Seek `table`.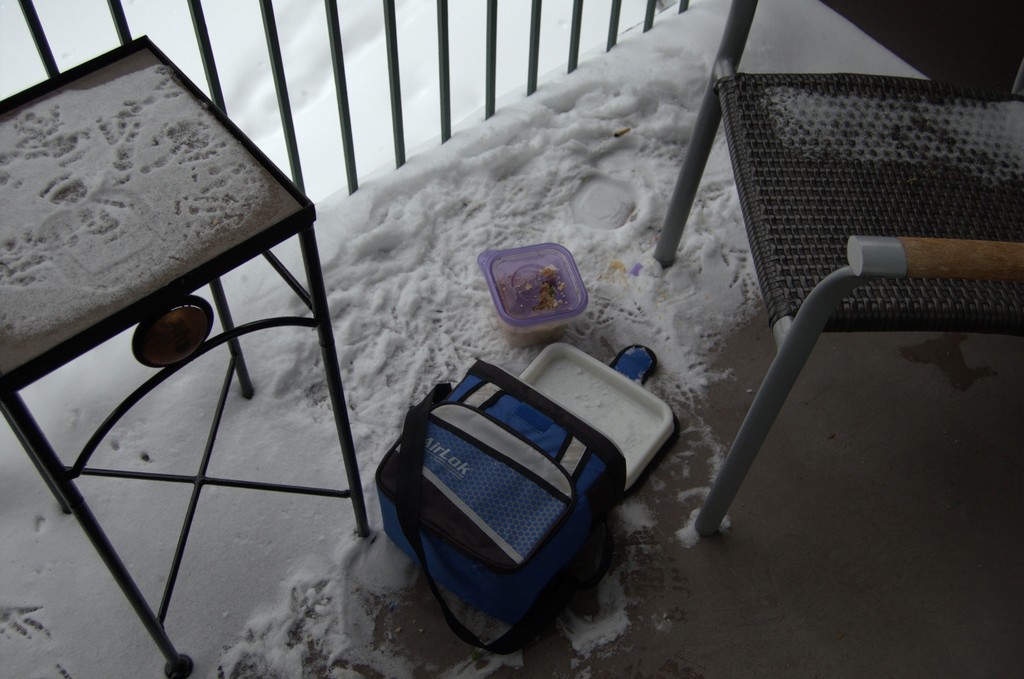
bbox=[0, 35, 372, 678].
